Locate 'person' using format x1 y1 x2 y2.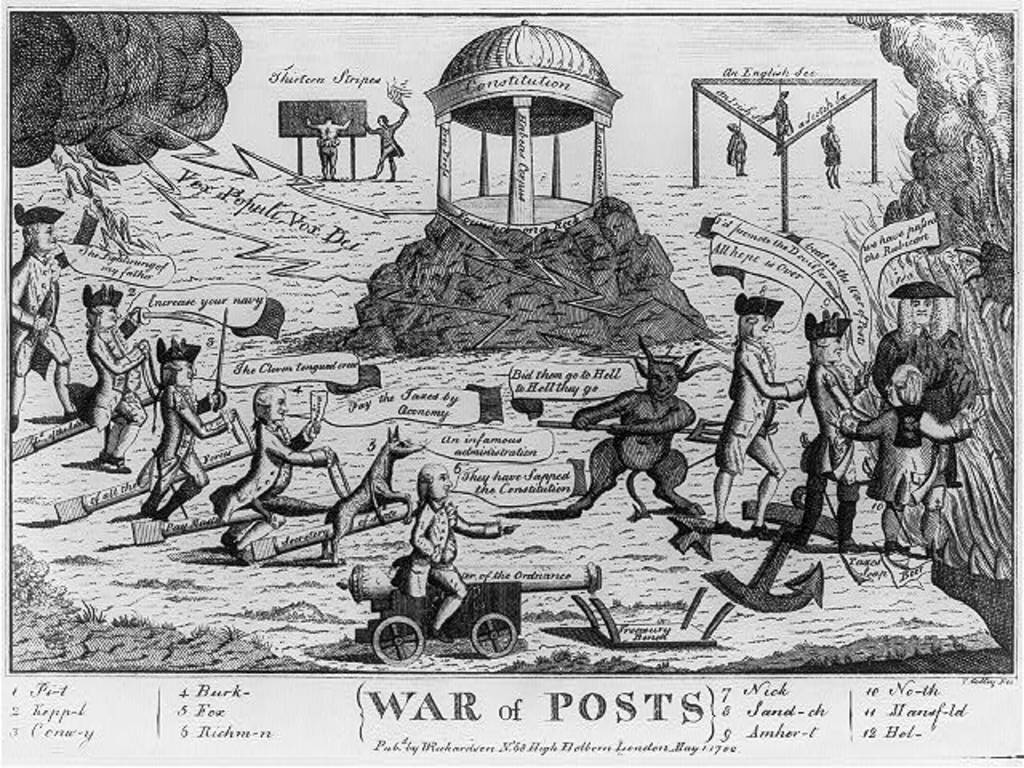
360 104 411 190.
